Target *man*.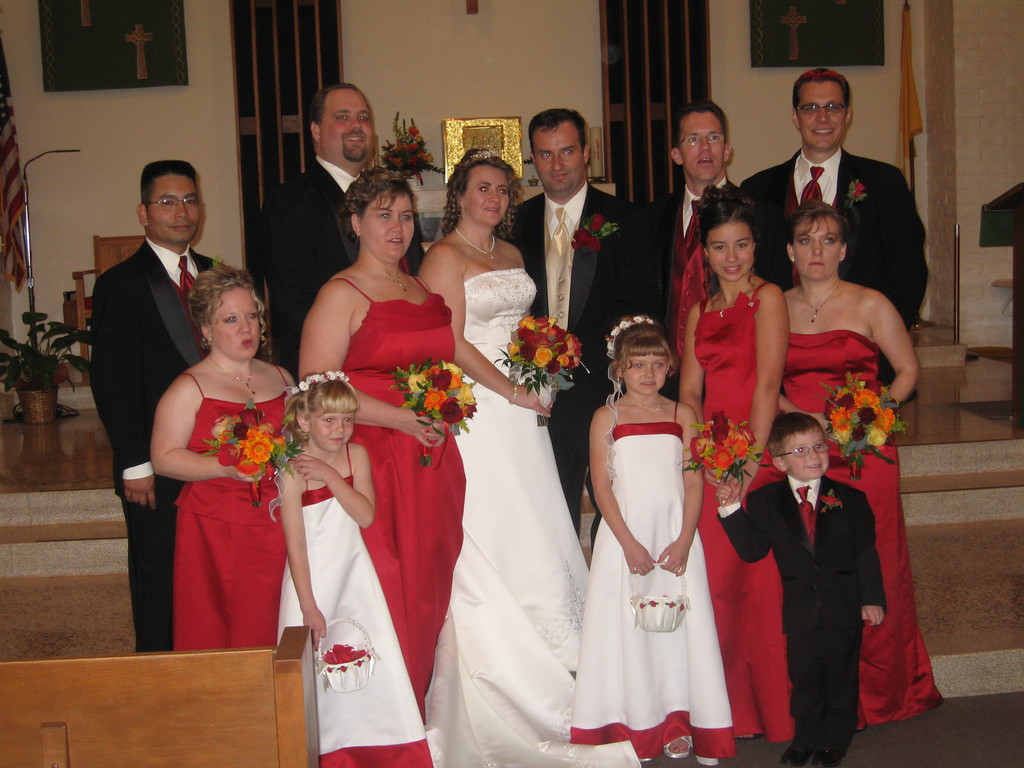
Target region: <box>84,161,241,656</box>.
